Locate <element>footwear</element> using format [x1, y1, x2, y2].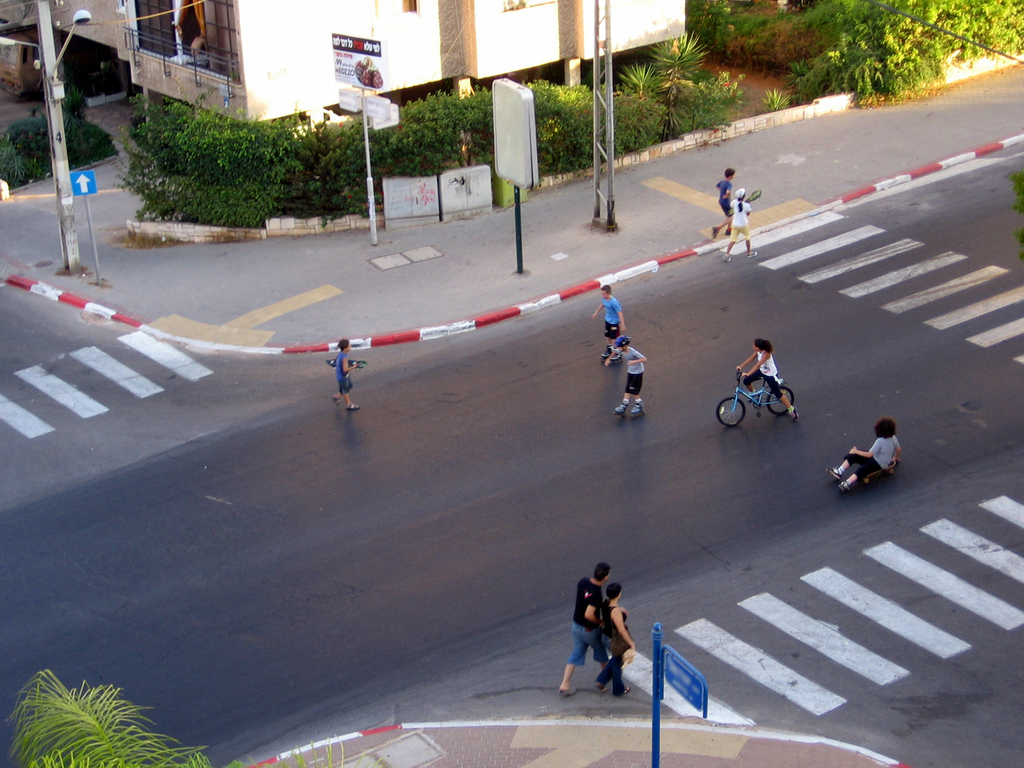
[558, 685, 575, 696].
